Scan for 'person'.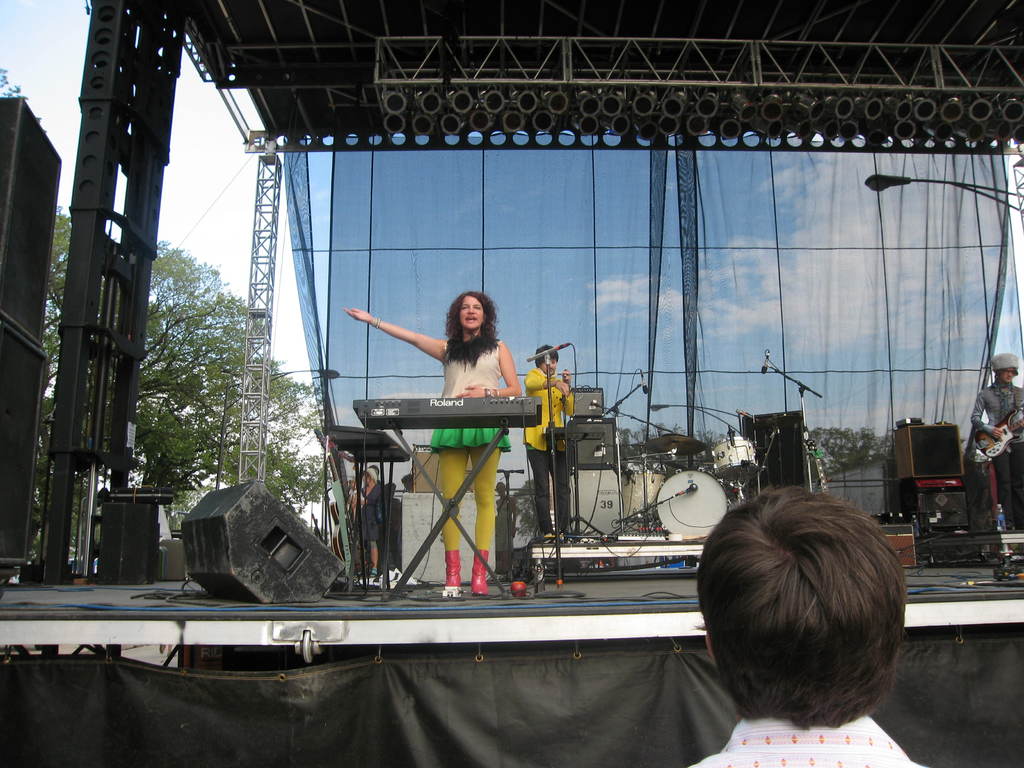
Scan result: <box>353,461,376,596</box>.
